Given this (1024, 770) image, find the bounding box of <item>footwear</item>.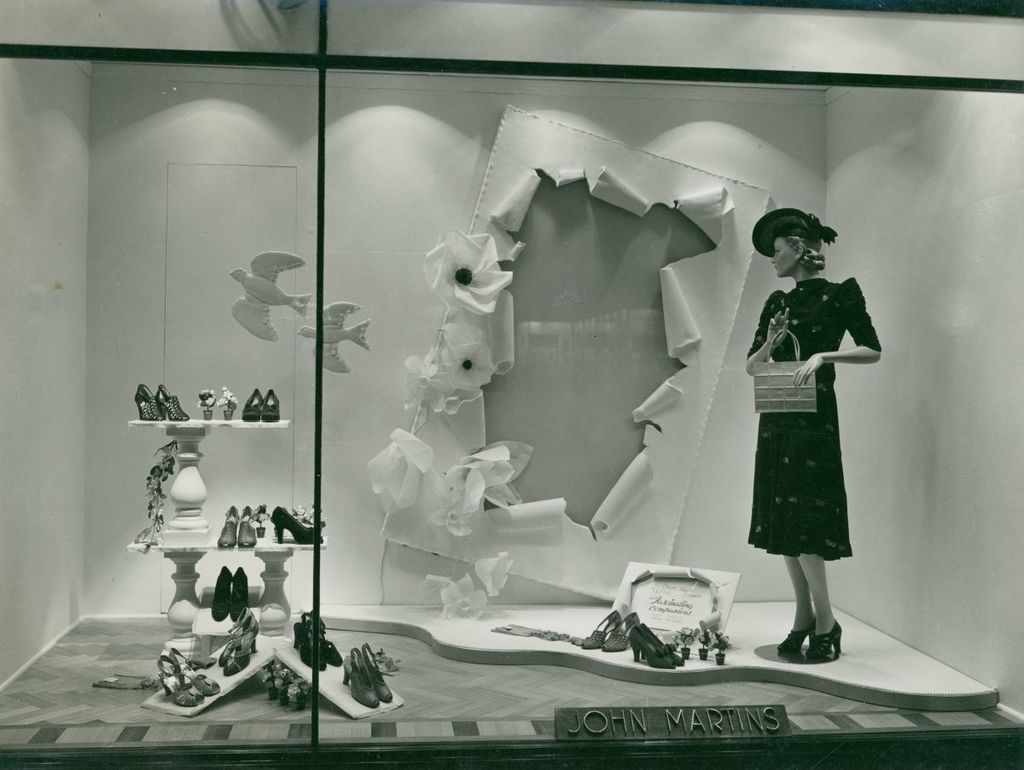
rect(210, 563, 230, 623).
